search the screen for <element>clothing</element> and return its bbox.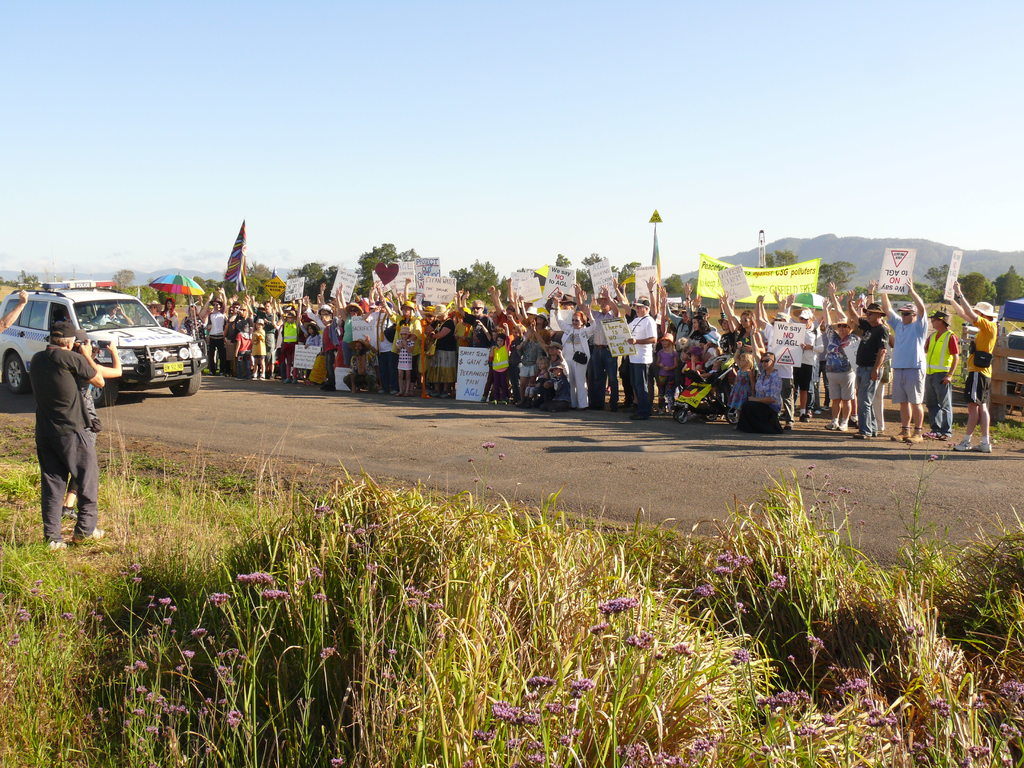
Found: bbox=[232, 331, 253, 379].
